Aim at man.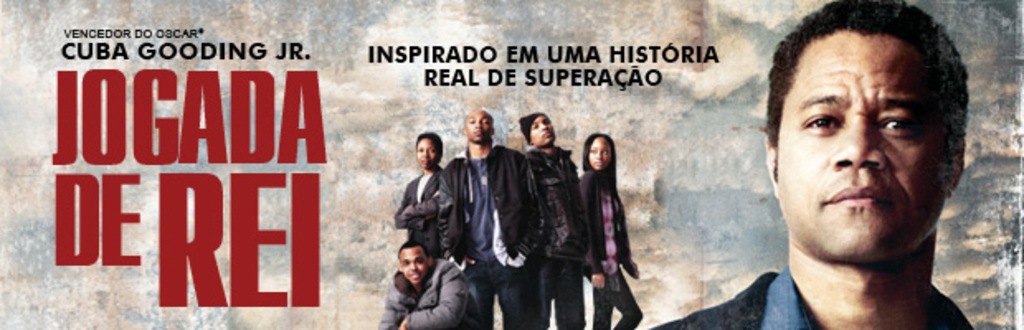
Aimed at BBox(709, 7, 1014, 328).
